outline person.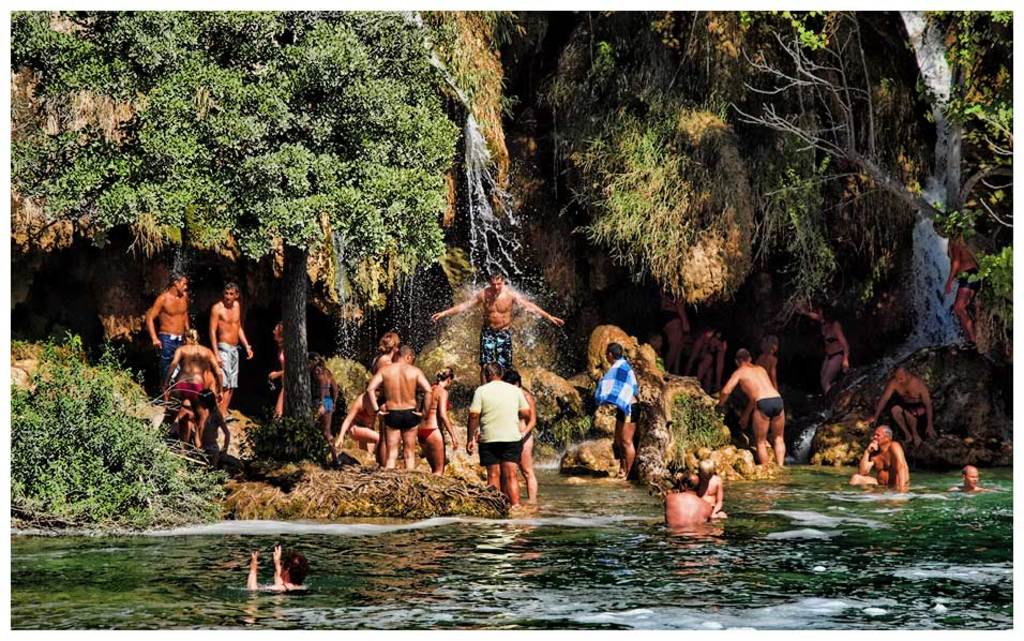
Outline: detection(794, 302, 850, 390).
